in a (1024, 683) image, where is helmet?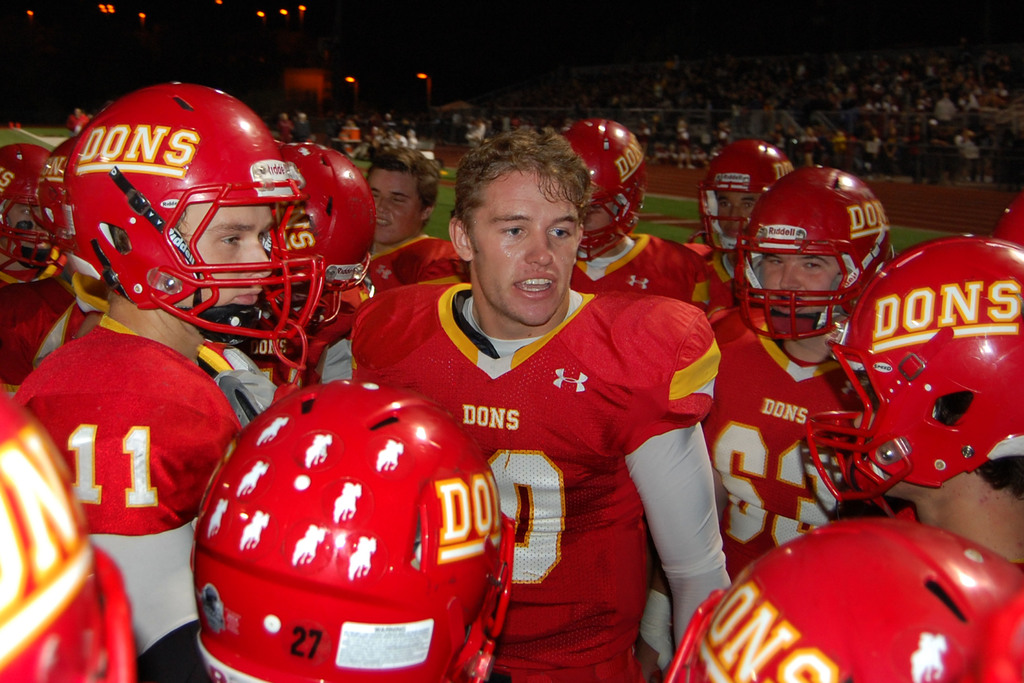
<box>0,142,61,290</box>.
